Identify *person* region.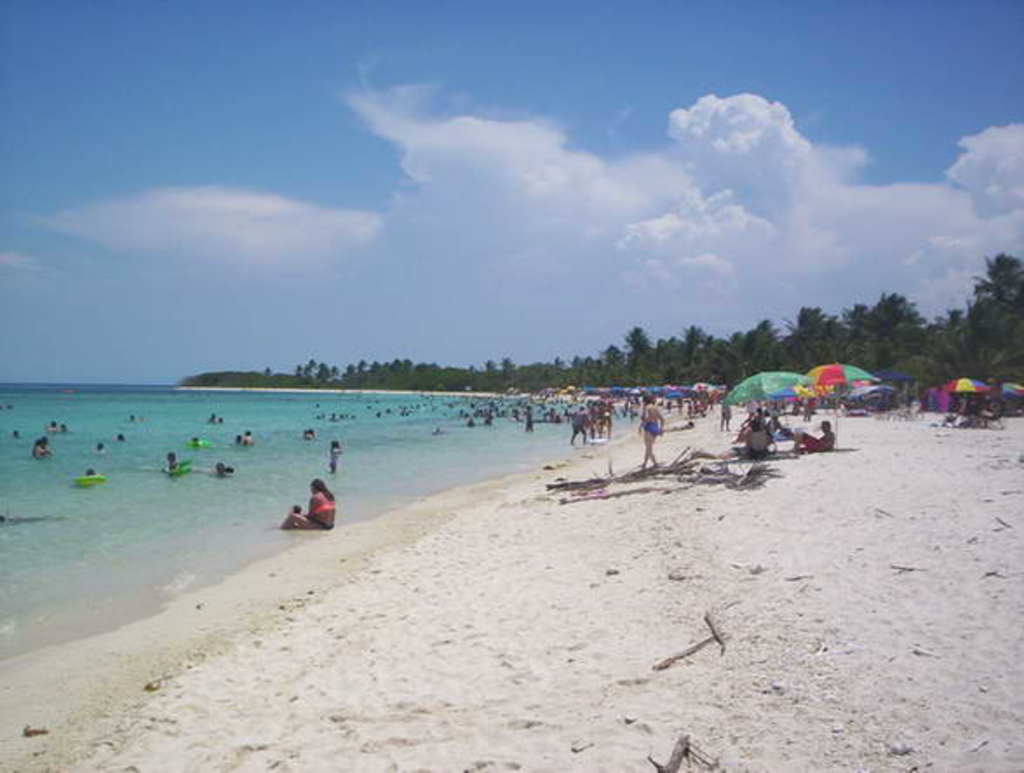
Region: [636, 395, 667, 472].
